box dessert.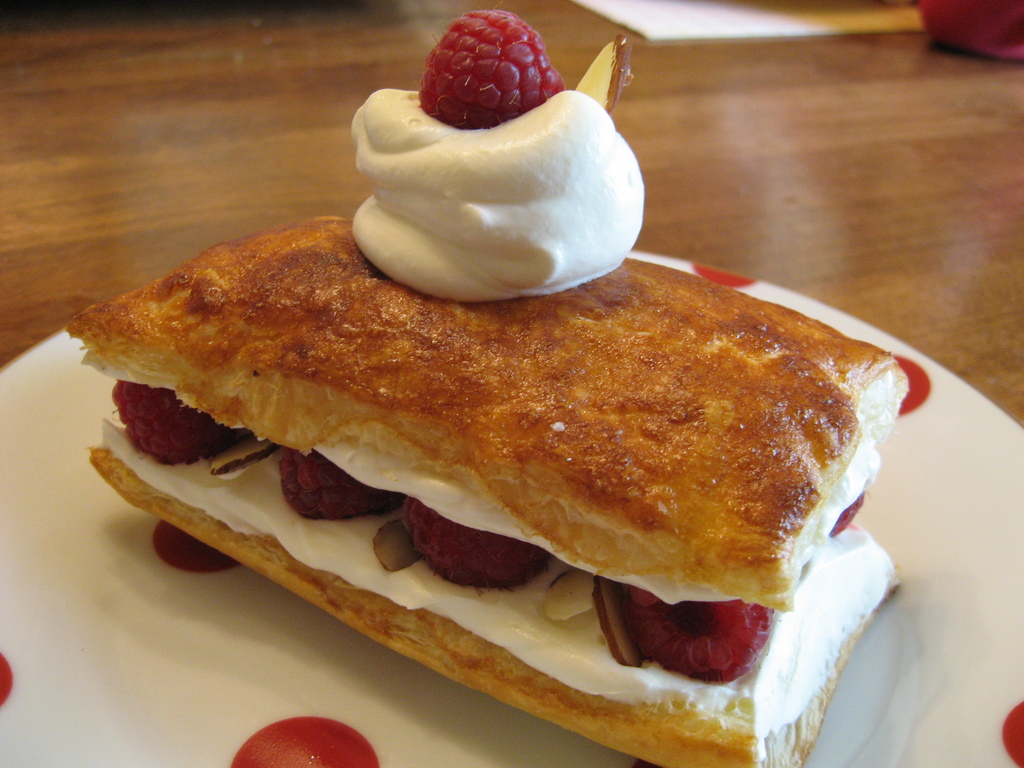
[351, 29, 642, 304].
